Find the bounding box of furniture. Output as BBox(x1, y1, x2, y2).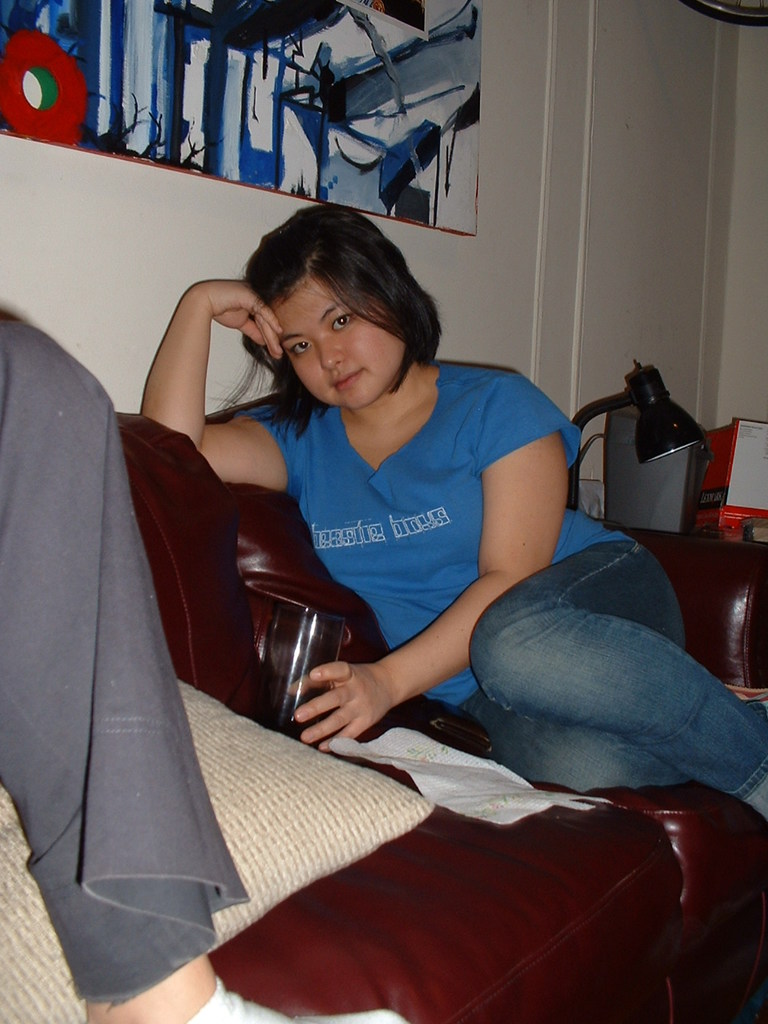
BBox(112, 408, 767, 1023).
